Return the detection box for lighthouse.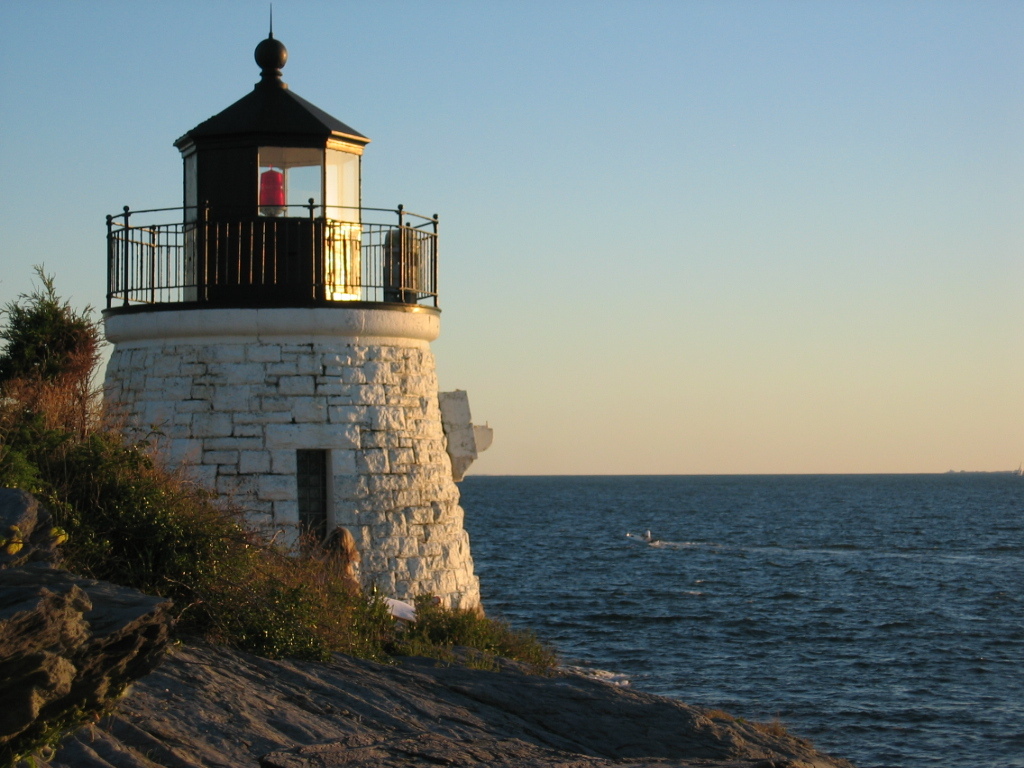
box(76, 58, 491, 590).
